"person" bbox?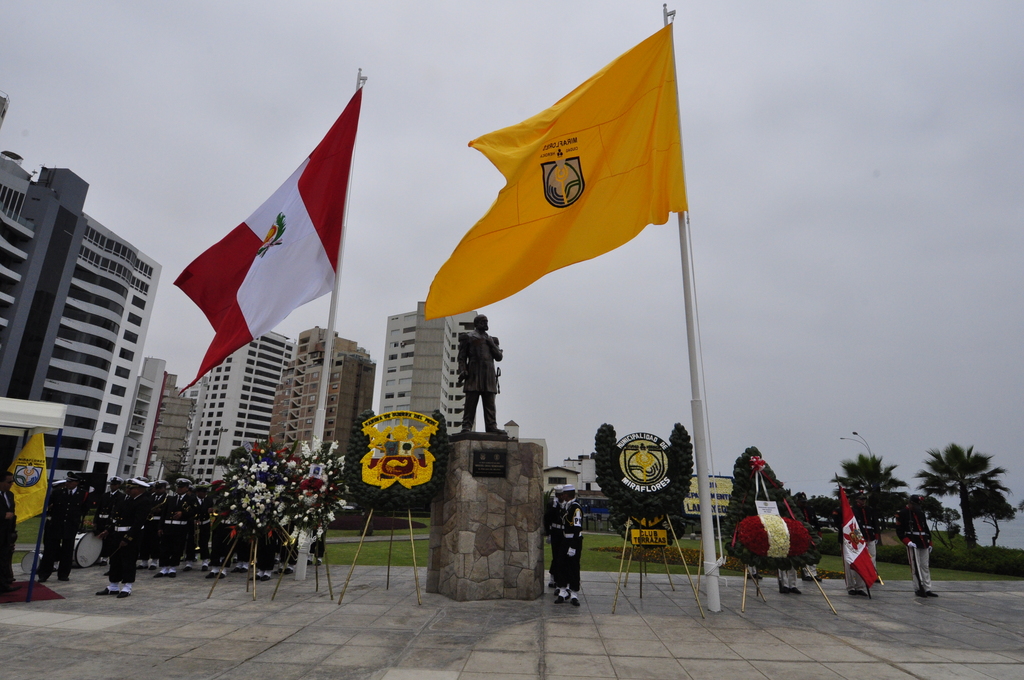
901:492:941:601
